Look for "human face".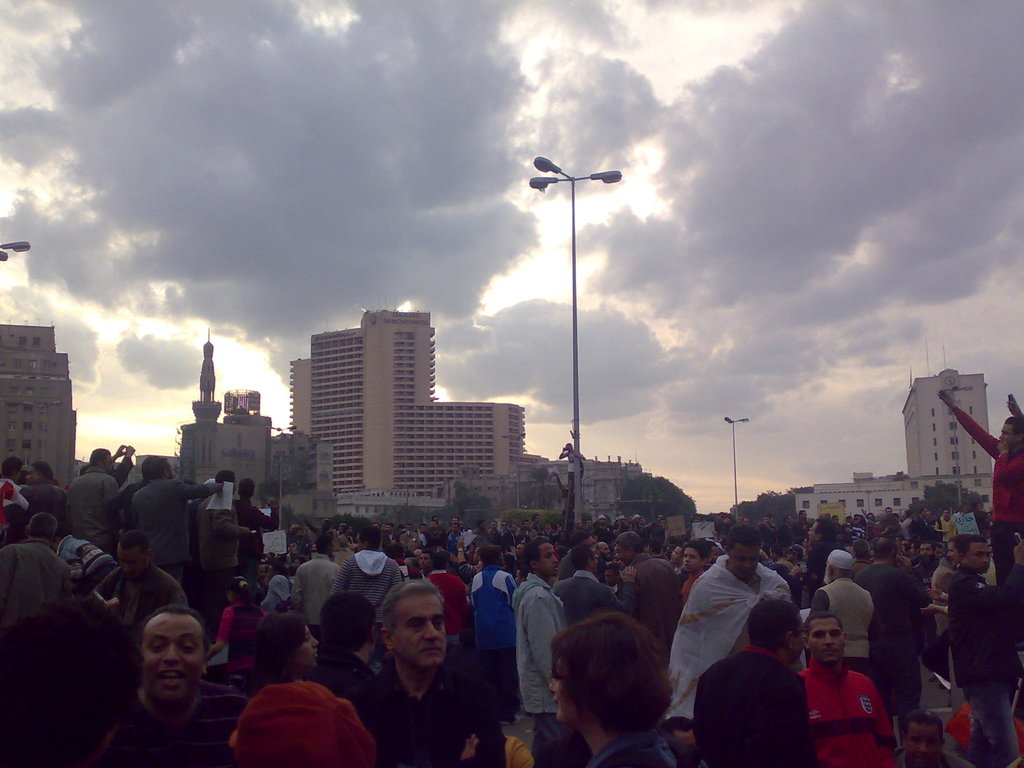
Found: 969,537,995,567.
